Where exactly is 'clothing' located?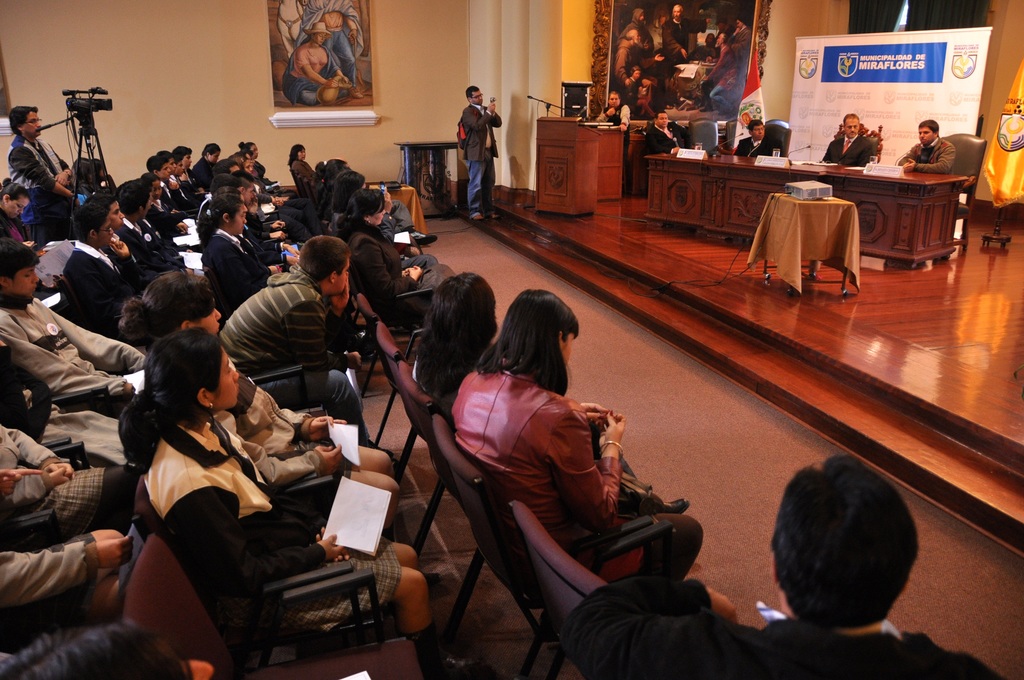
Its bounding box is region(444, 355, 684, 556).
